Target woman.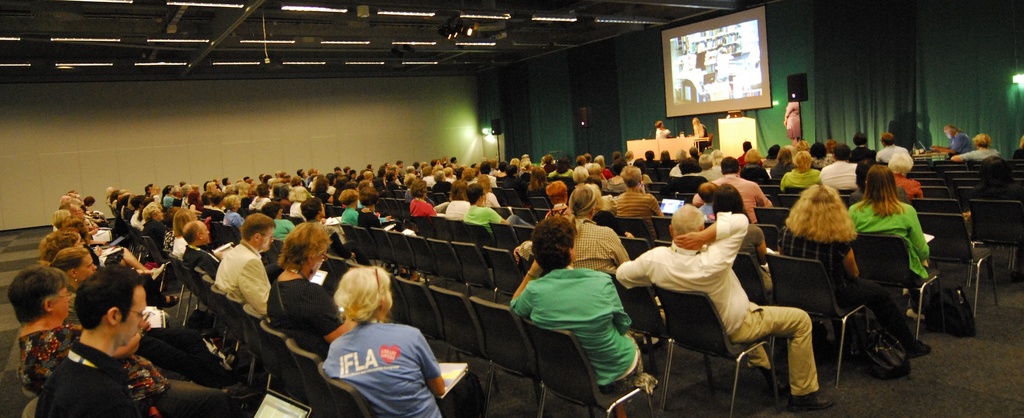
Target region: bbox=[525, 167, 554, 202].
